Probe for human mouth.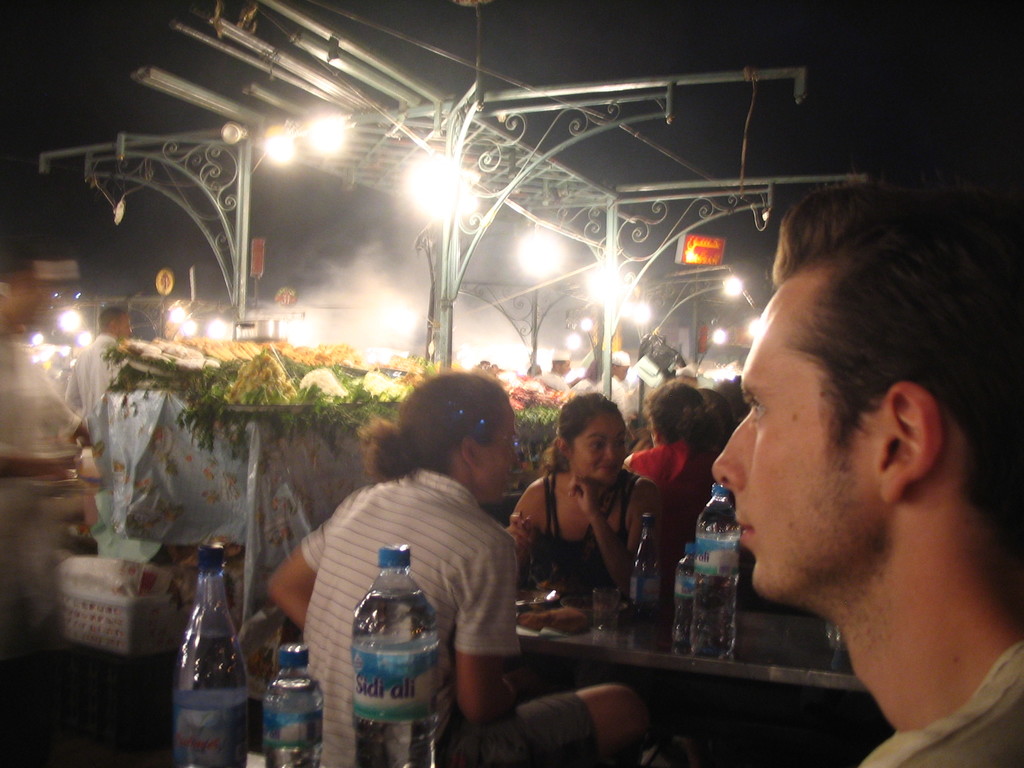
Probe result: detection(505, 471, 513, 487).
